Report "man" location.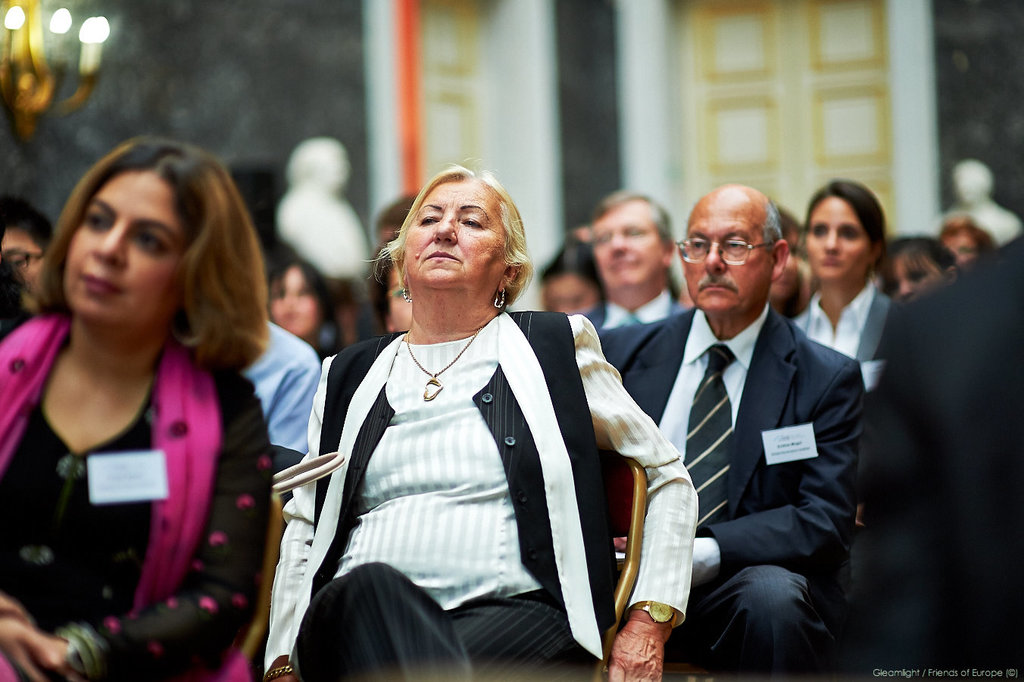
Report: left=0, top=195, right=53, bottom=314.
